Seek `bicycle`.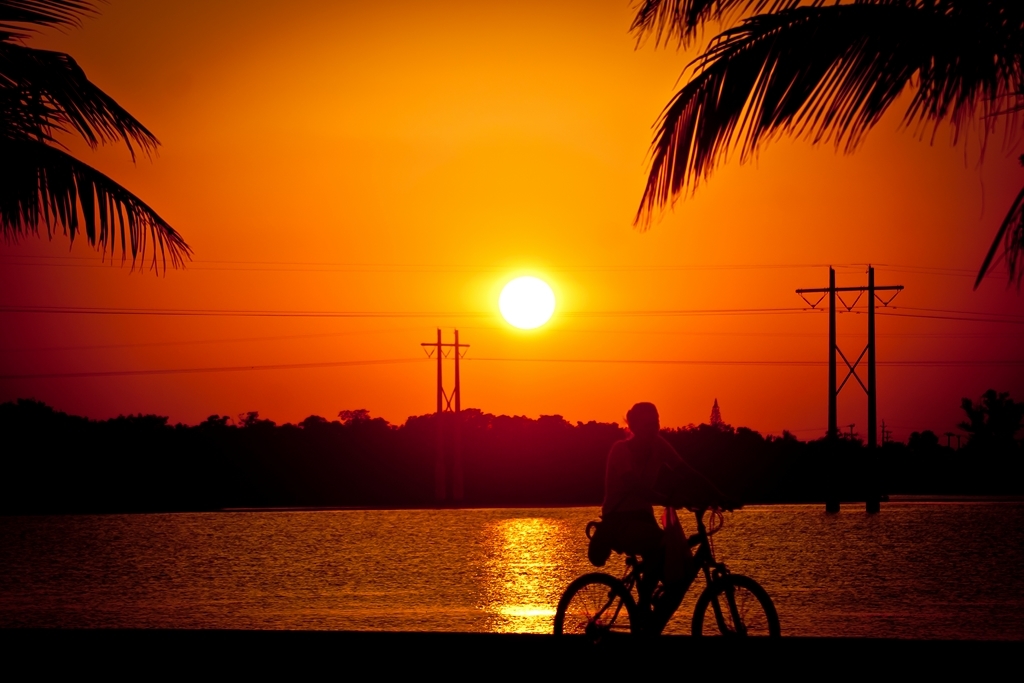
x1=551, y1=491, x2=776, y2=637.
